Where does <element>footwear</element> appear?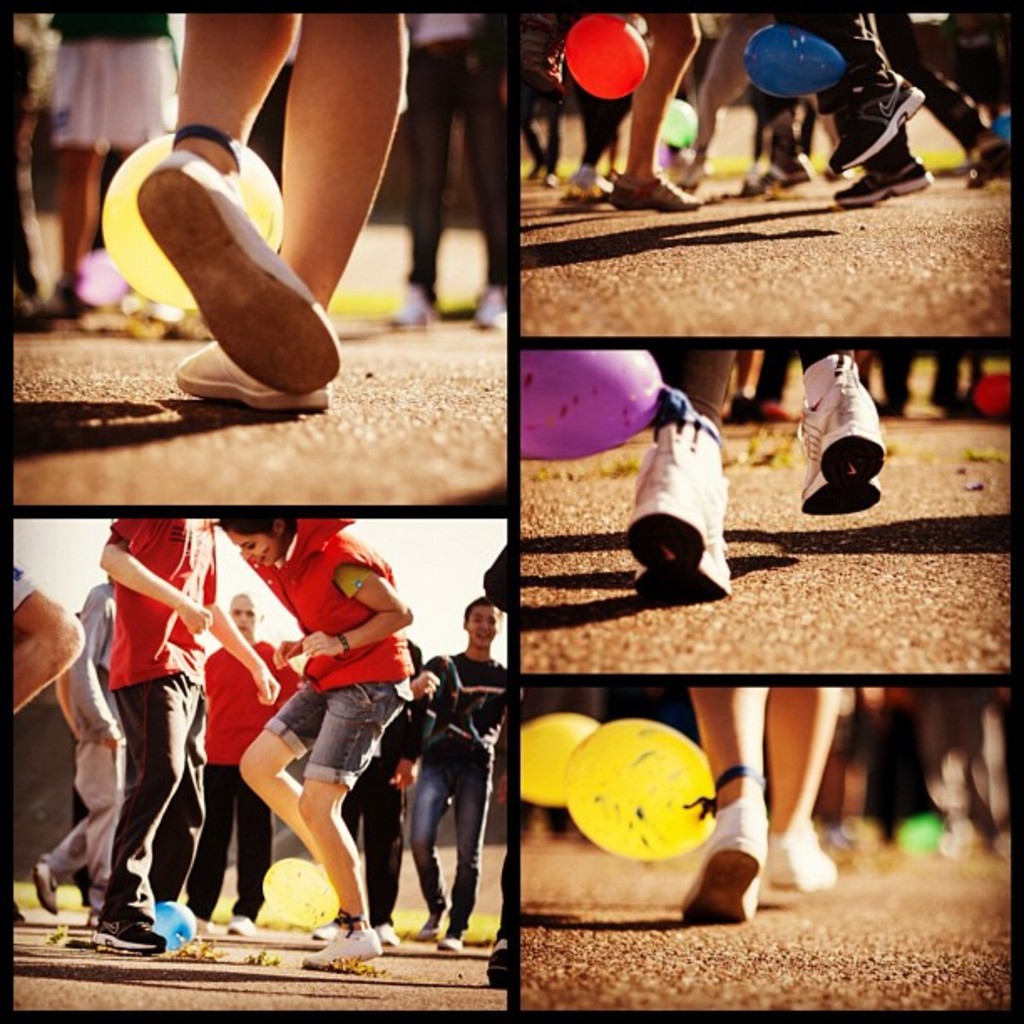
Appears at (766, 815, 837, 897).
